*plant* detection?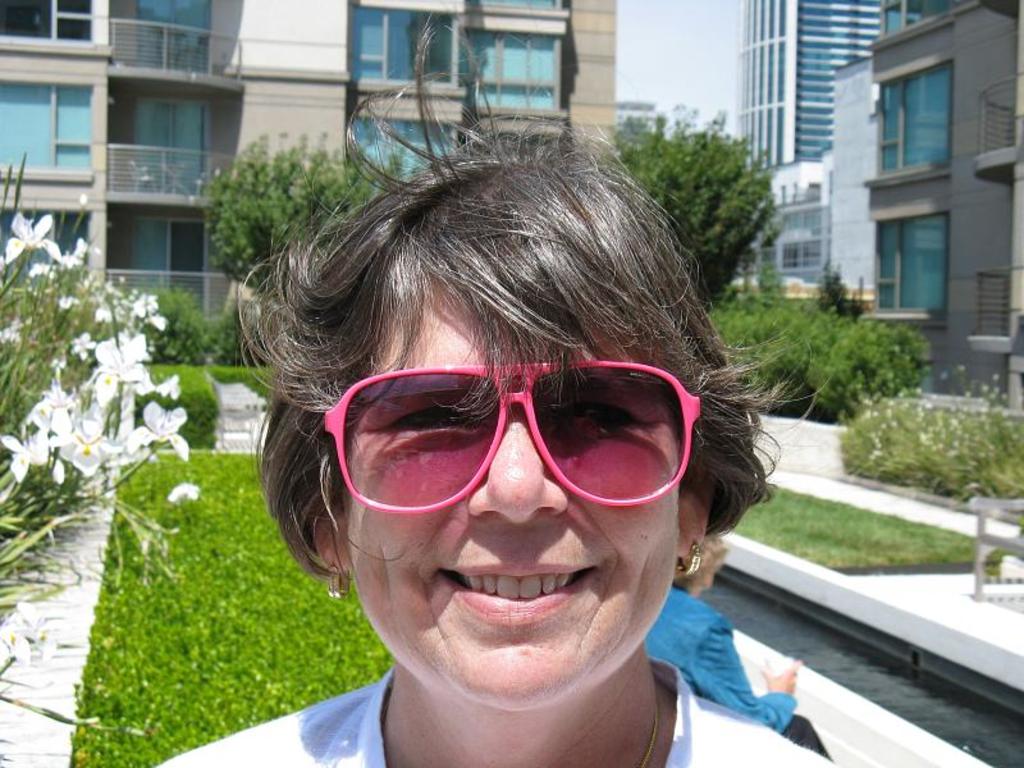
bbox=[0, 156, 219, 658]
